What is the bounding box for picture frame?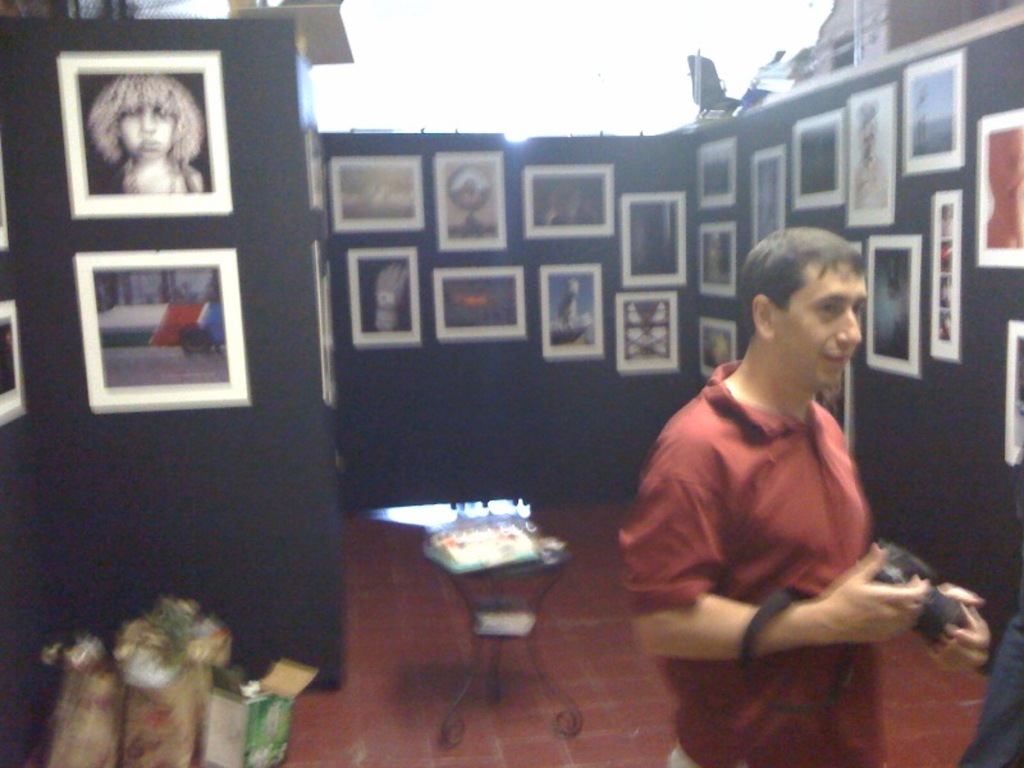
(0,298,29,425).
